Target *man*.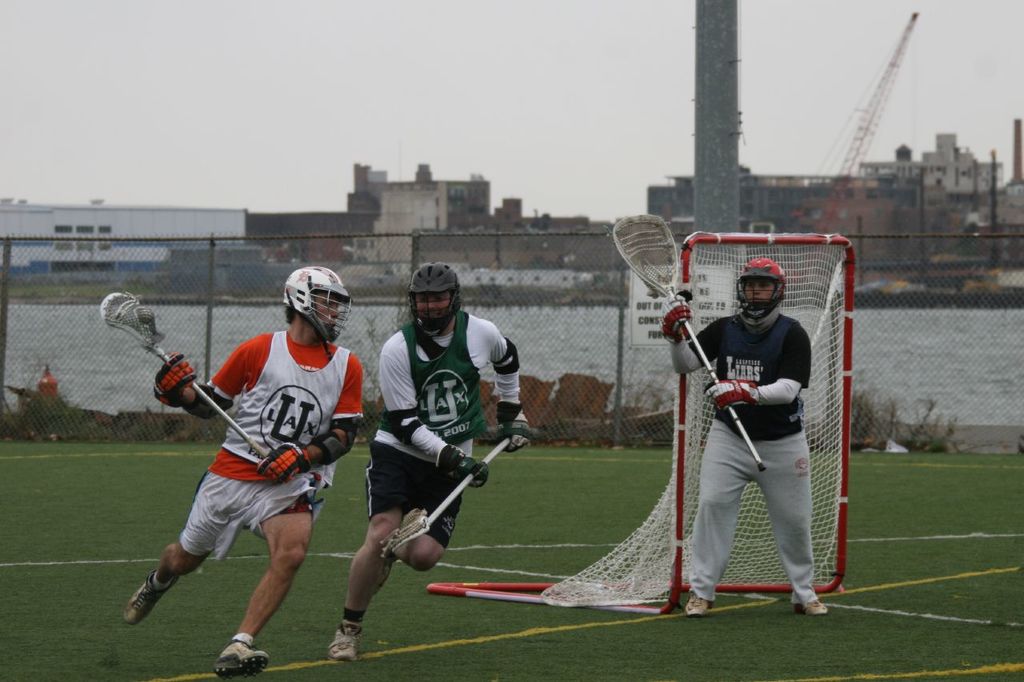
Target region: 114:261:364:677.
